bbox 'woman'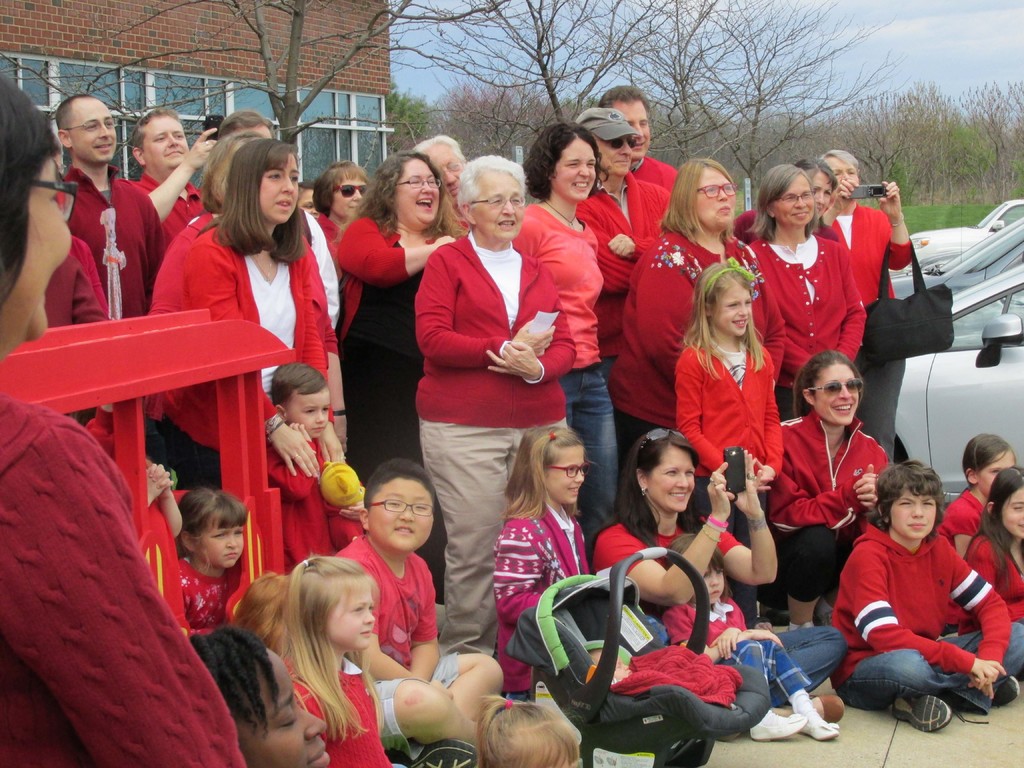
x1=396 y1=142 x2=577 y2=668
